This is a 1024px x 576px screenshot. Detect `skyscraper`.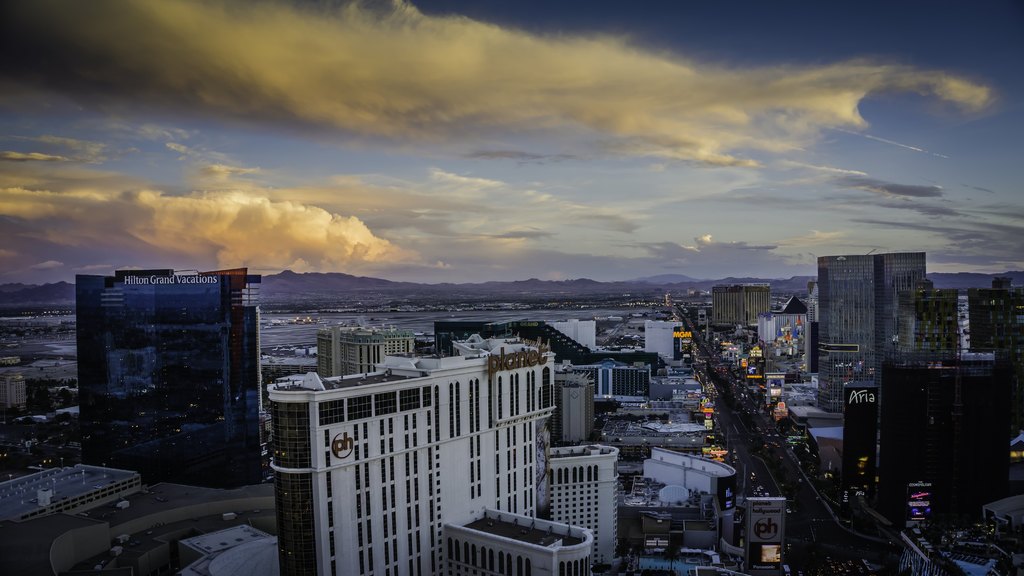
(x1=820, y1=250, x2=879, y2=417).
